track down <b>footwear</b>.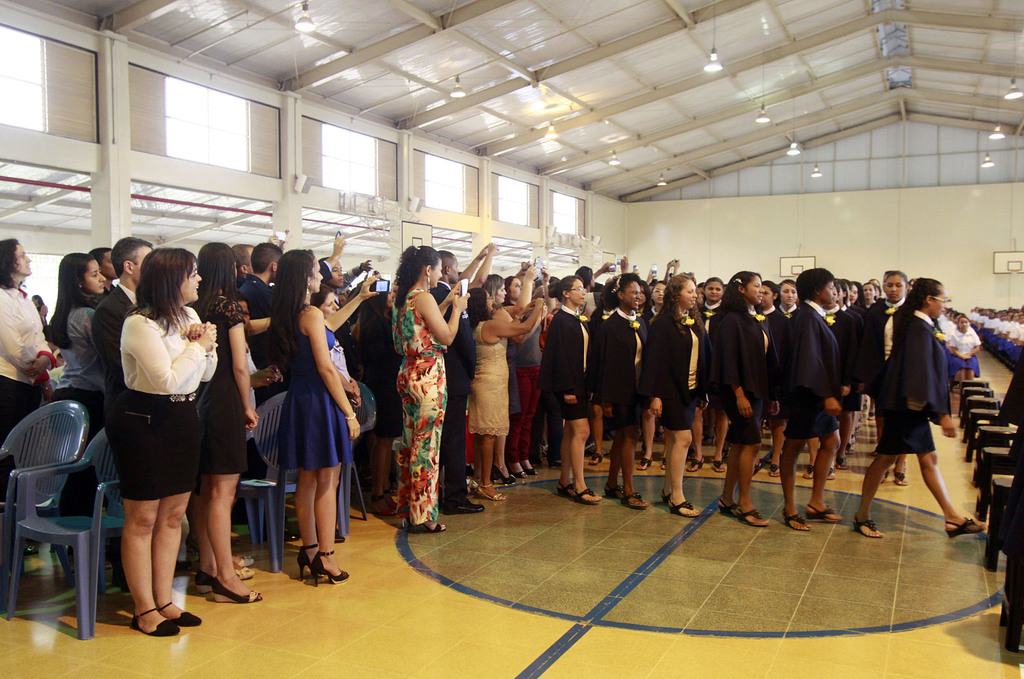
Tracked to <bbox>492, 464, 514, 484</bbox>.
